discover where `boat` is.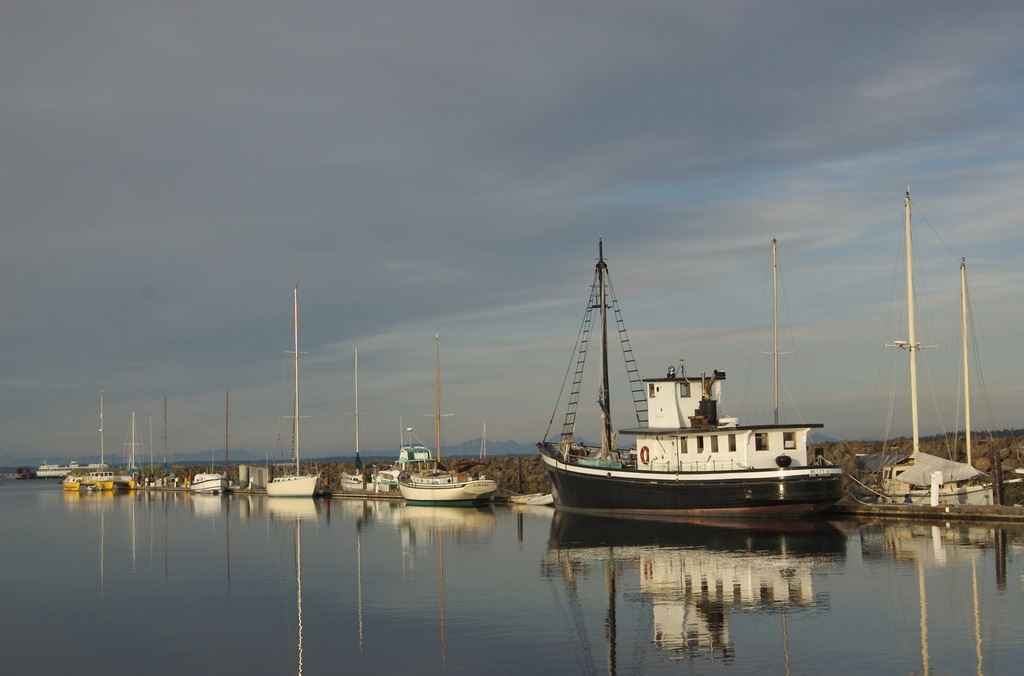
Discovered at left=399, top=426, right=497, bottom=506.
